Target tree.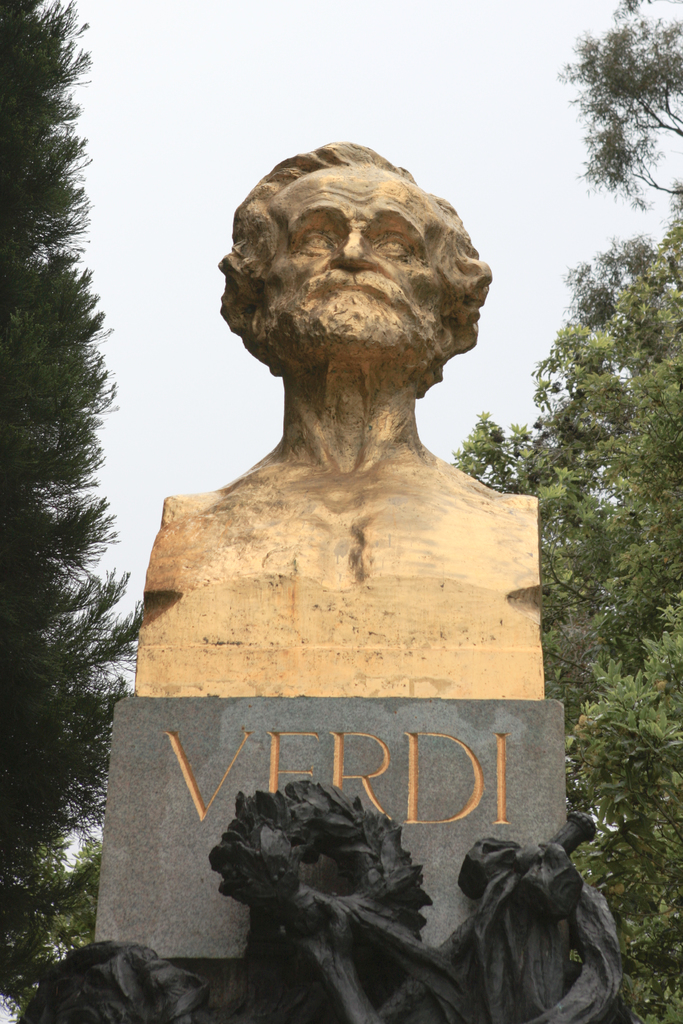
Target region: (x1=0, y1=0, x2=139, y2=1023).
